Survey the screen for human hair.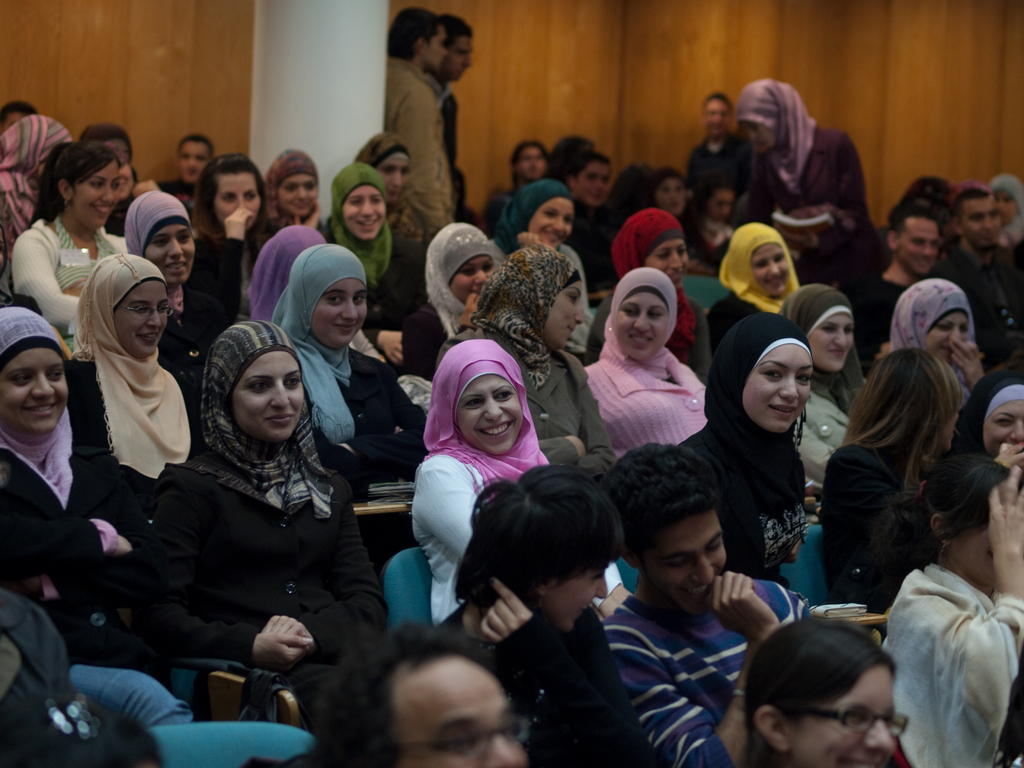
Survey found: detection(947, 182, 985, 227).
